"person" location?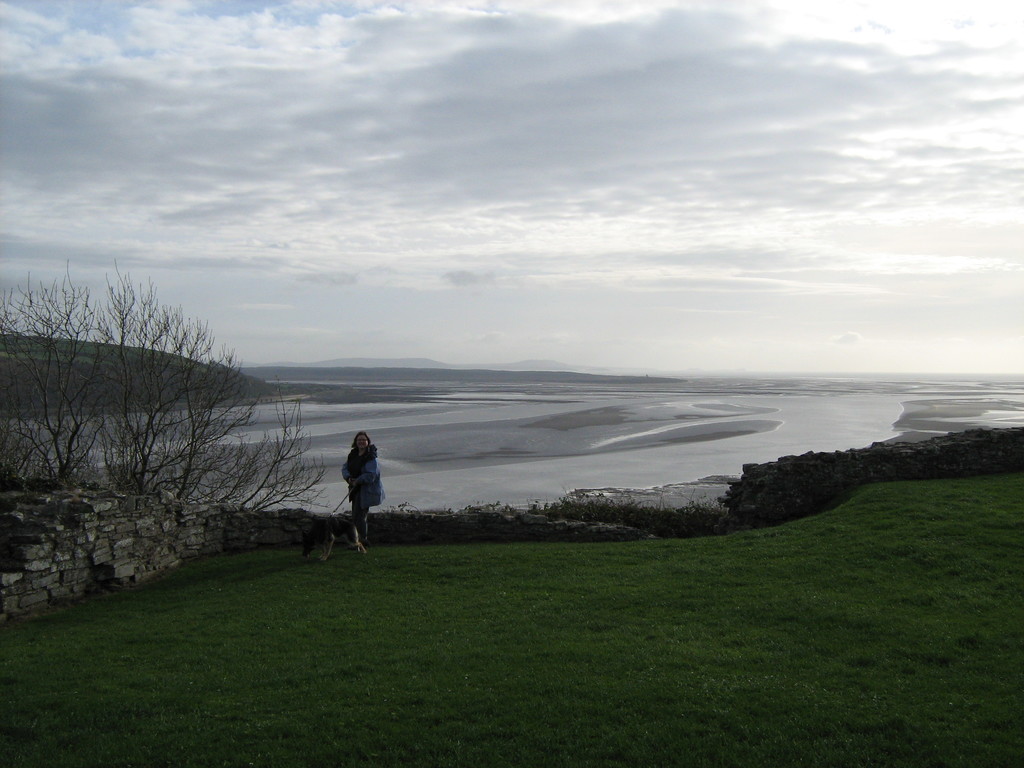
<box>323,428,382,553</box>
